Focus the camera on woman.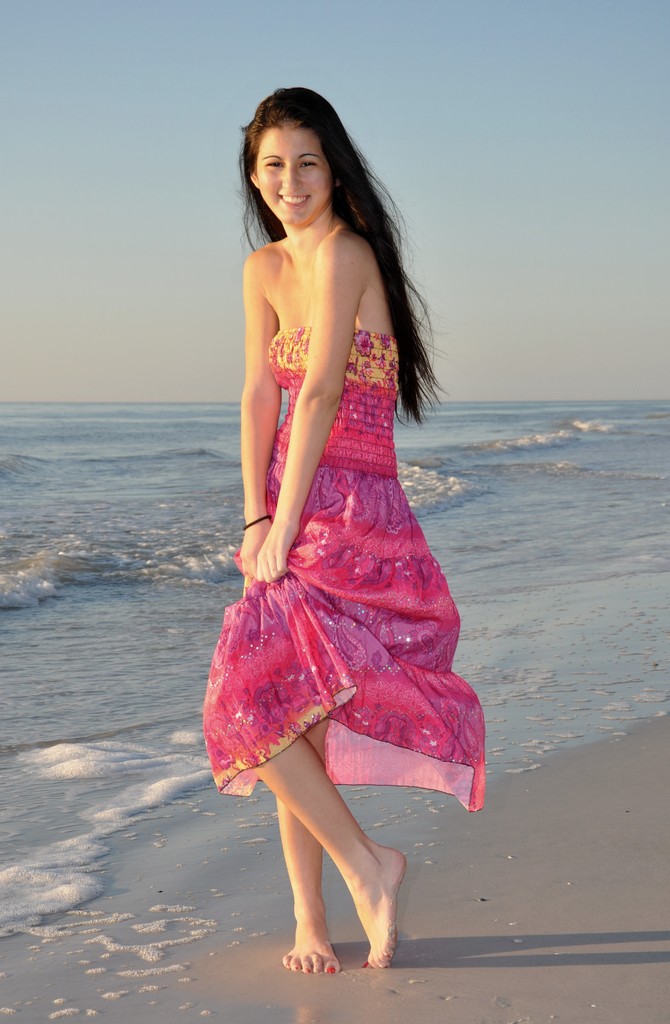
Focus region: bbox=[179, 61, 491, 936].
